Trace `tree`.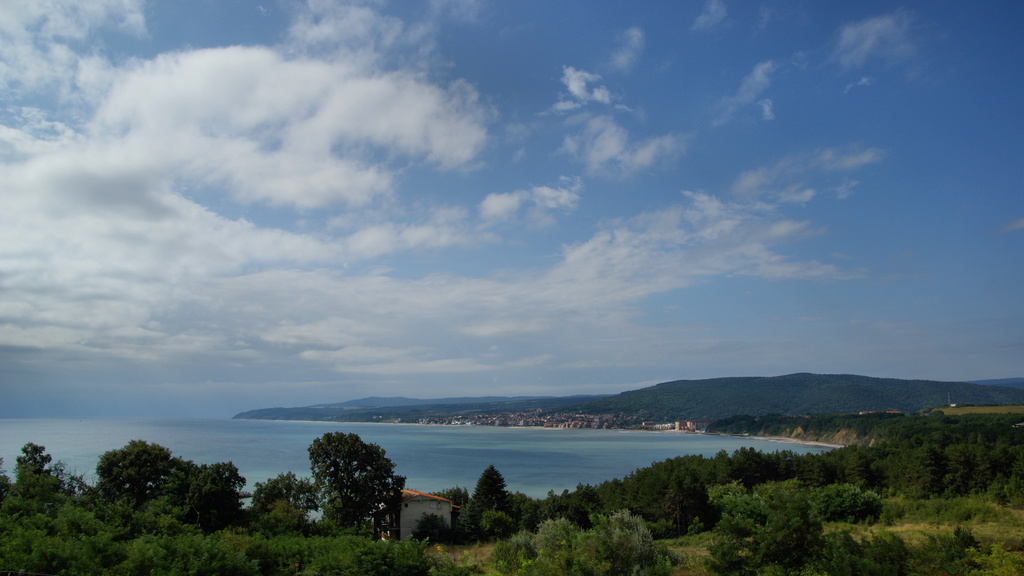
Traced to rect(17, 443, 61, 481).
